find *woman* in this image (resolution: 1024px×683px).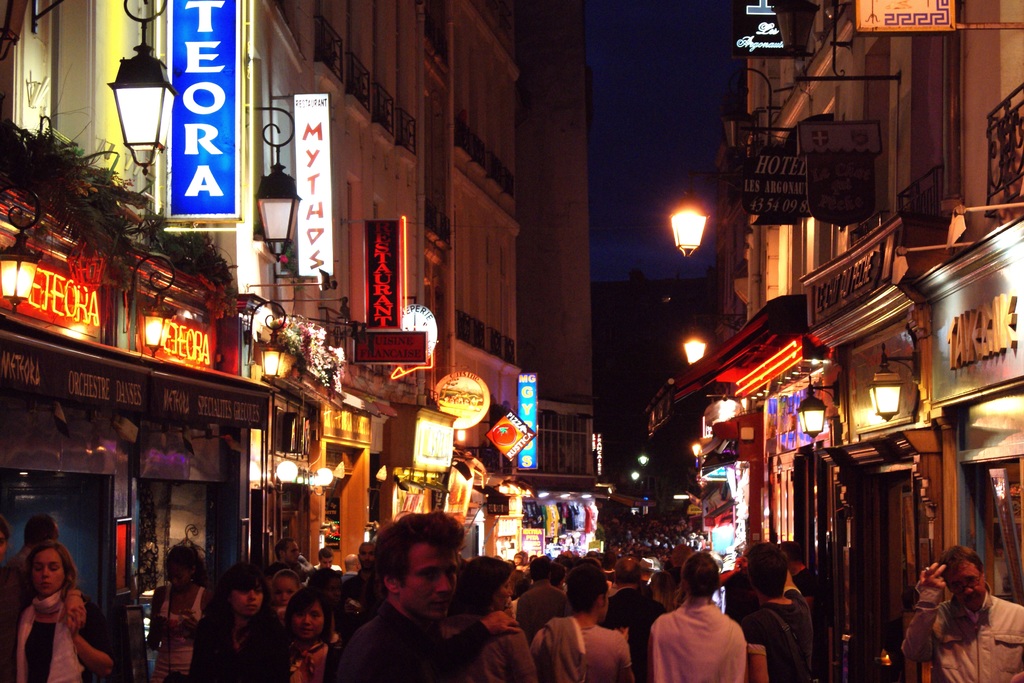
188:562:290:682.
